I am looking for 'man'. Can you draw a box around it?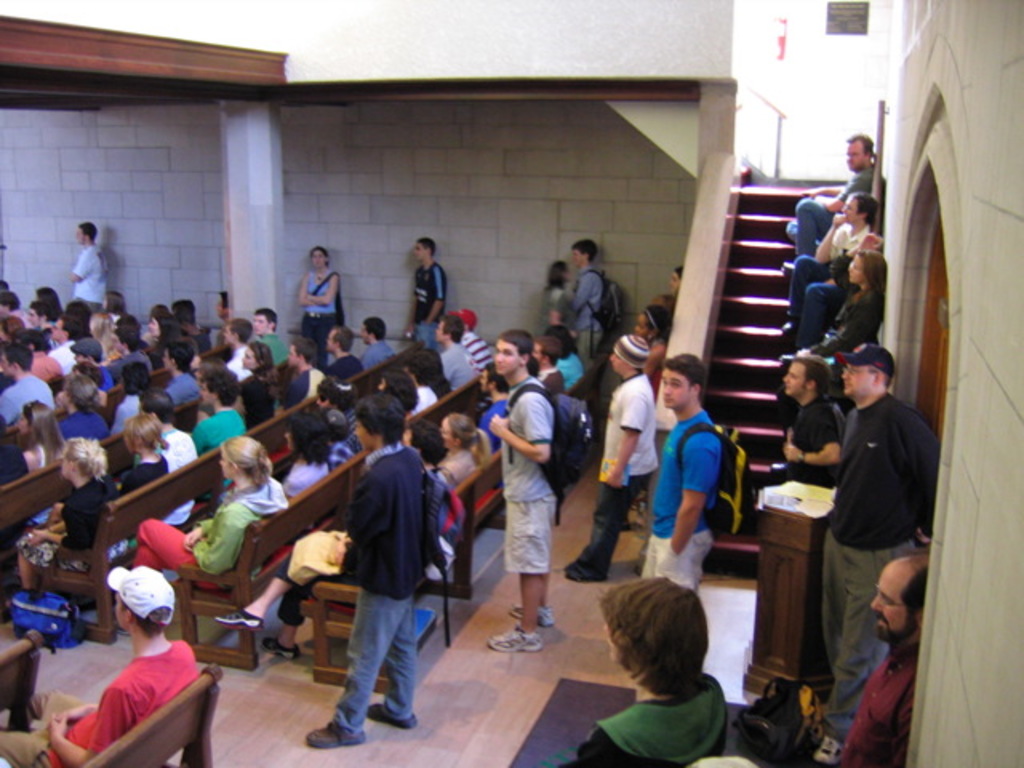
Sure, the bounding box is <region>139, 342, 195, 408</region>.
